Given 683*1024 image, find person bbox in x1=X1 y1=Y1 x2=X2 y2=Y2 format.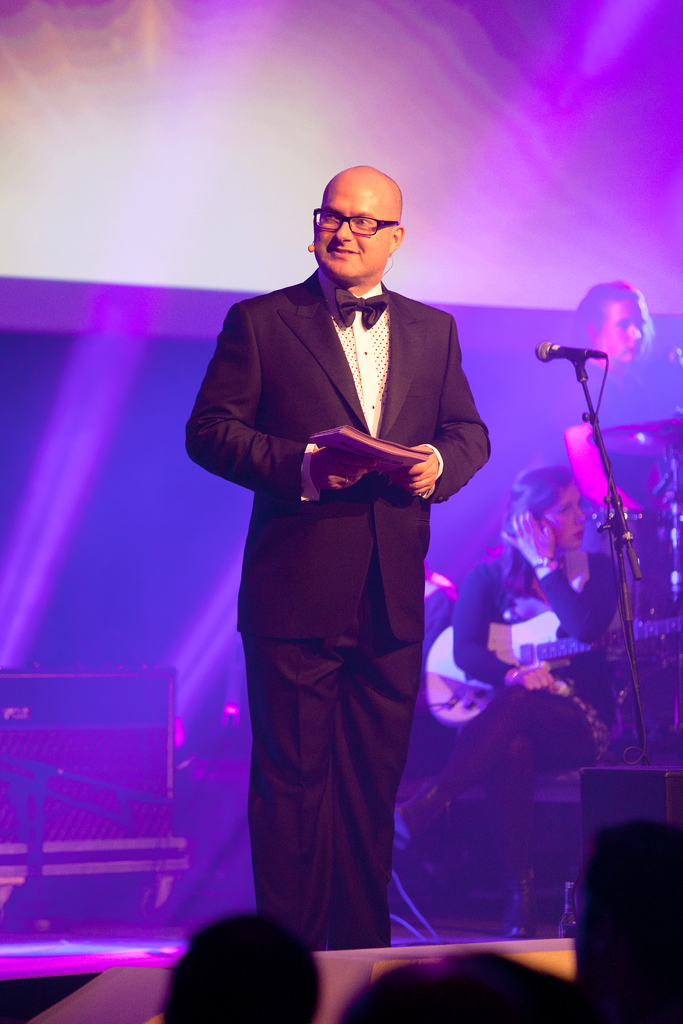
x1=549 y1=281 x2=682 y2=515.
